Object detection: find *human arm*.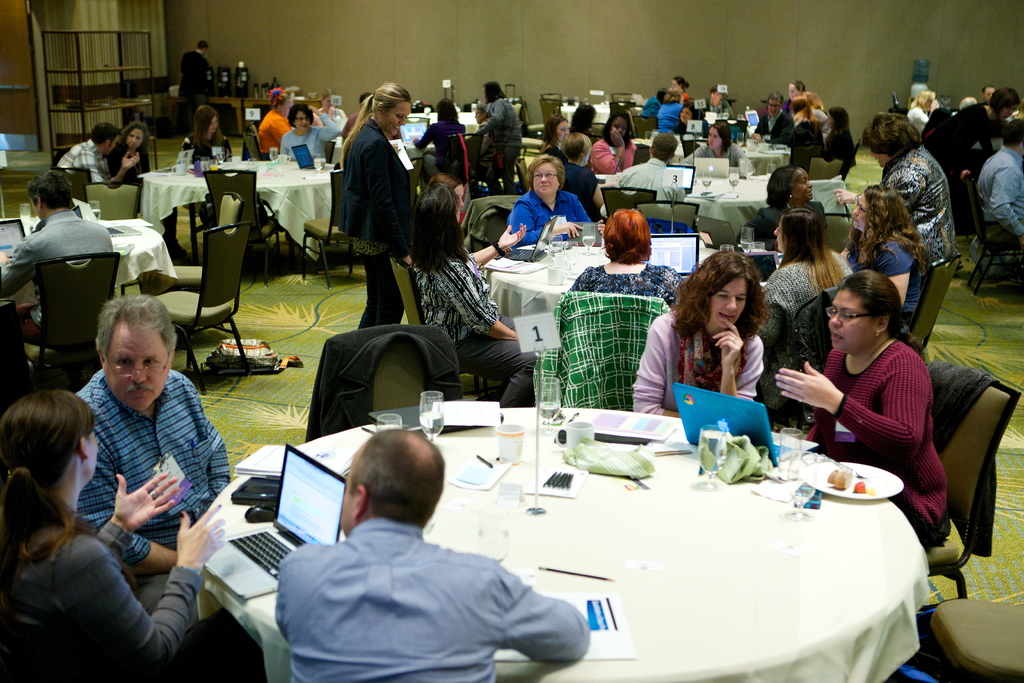
840, 234, 851, 267.
